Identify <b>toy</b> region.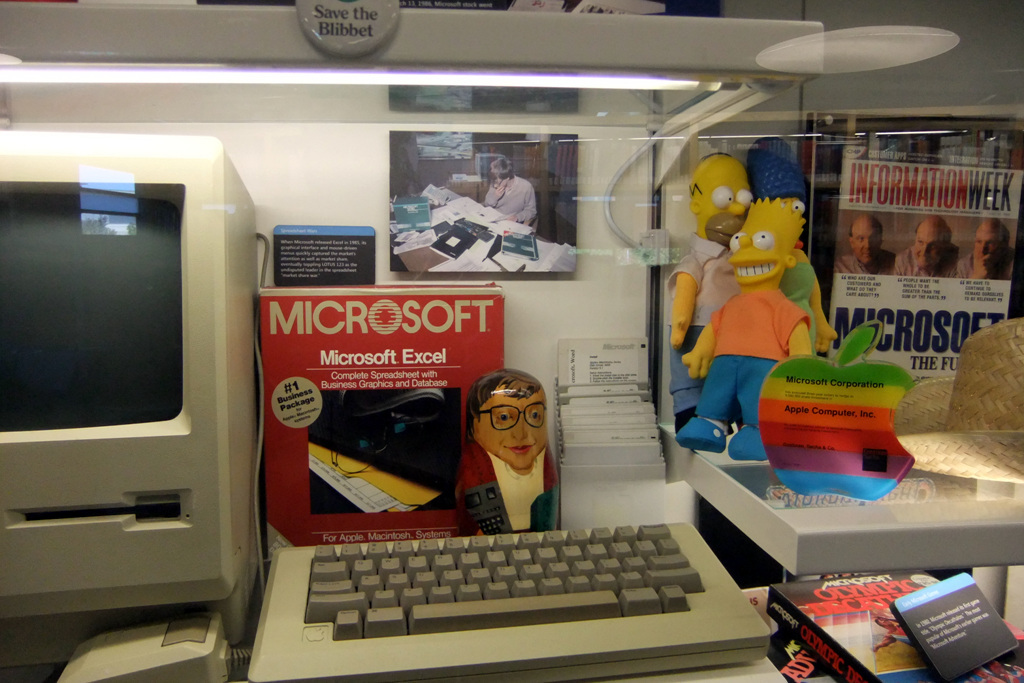
Region: <bbox>737, 128, 842, 360</bbox>.
